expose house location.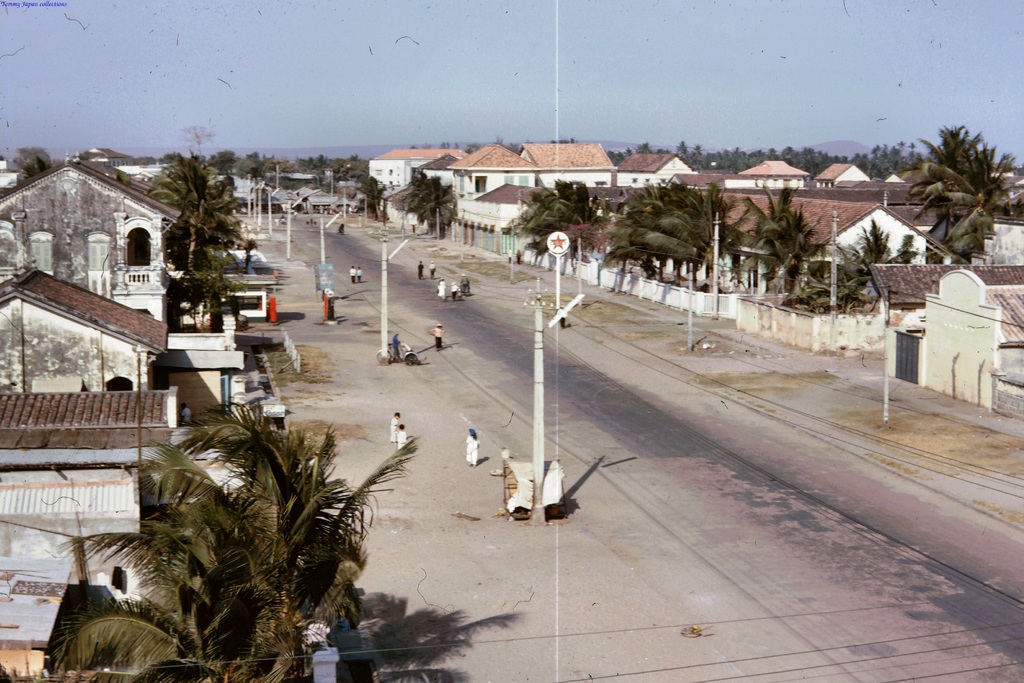
Exposed at detection(701, 190, 963, 290).
